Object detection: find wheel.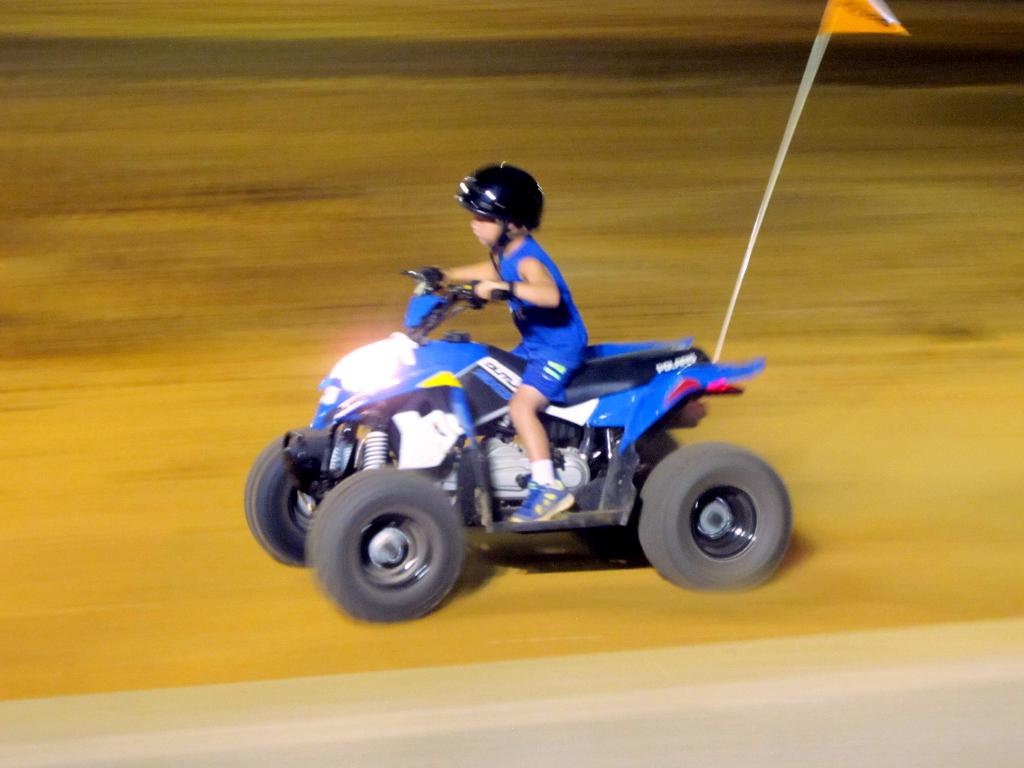
pyautogui.locateOnScreen(244, 424, 370, 569).
